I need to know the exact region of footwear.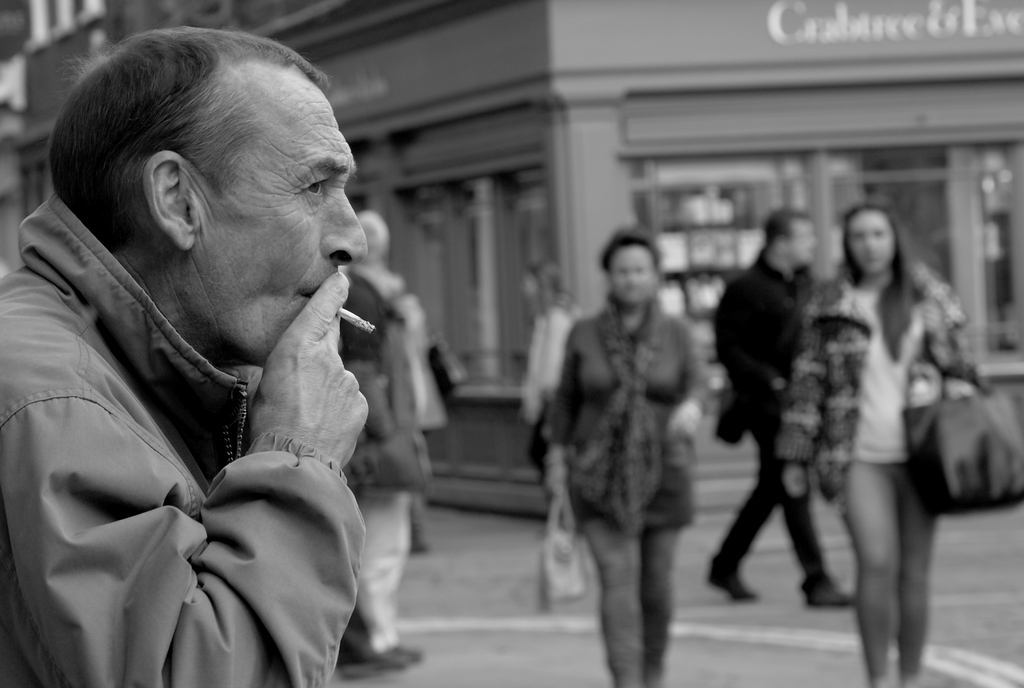
Region: (803,579,860,612).
